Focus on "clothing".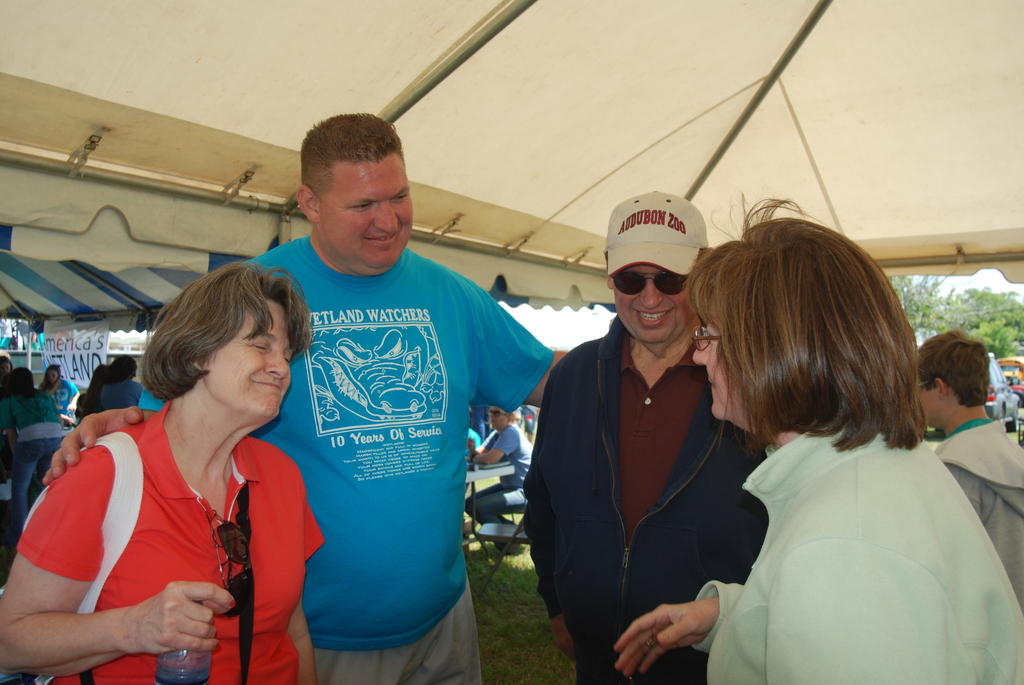
Focused at pyautogui.locateOnScreen(679, 365, 1016, 681).
